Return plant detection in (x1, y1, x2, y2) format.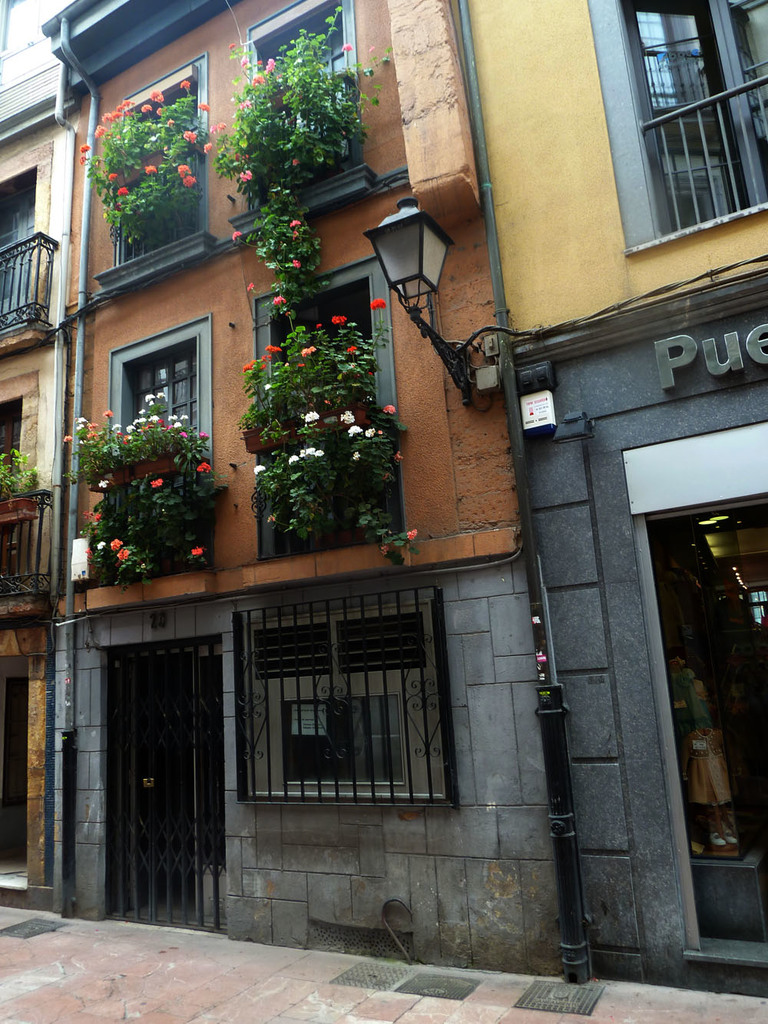
(0, 443, 45, 492).
